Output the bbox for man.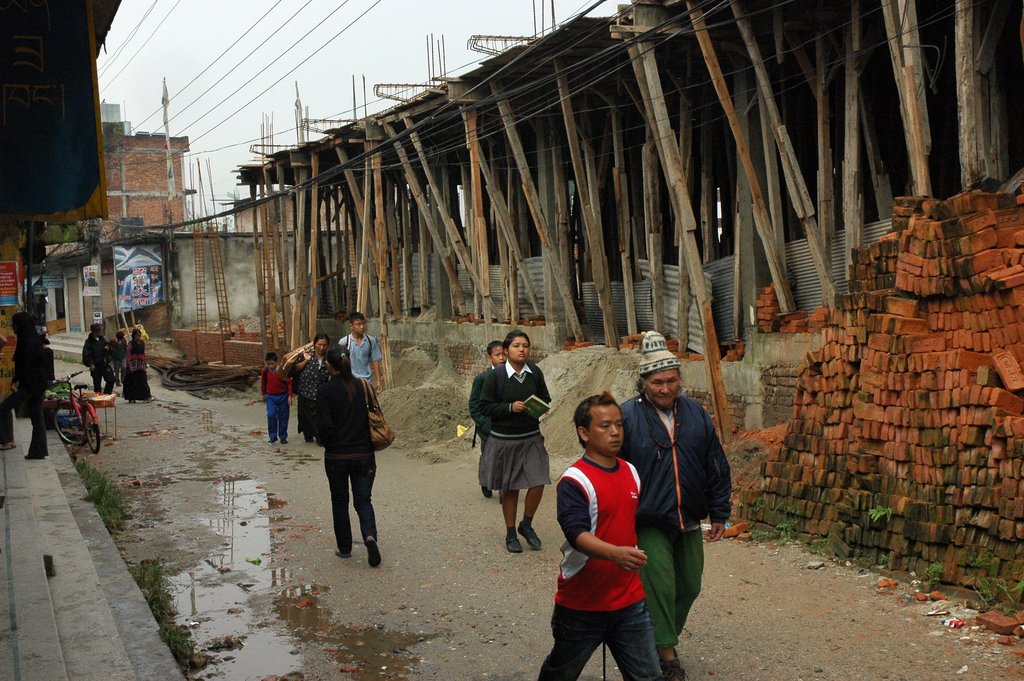
bbox=[86, 324, 115, 391].
